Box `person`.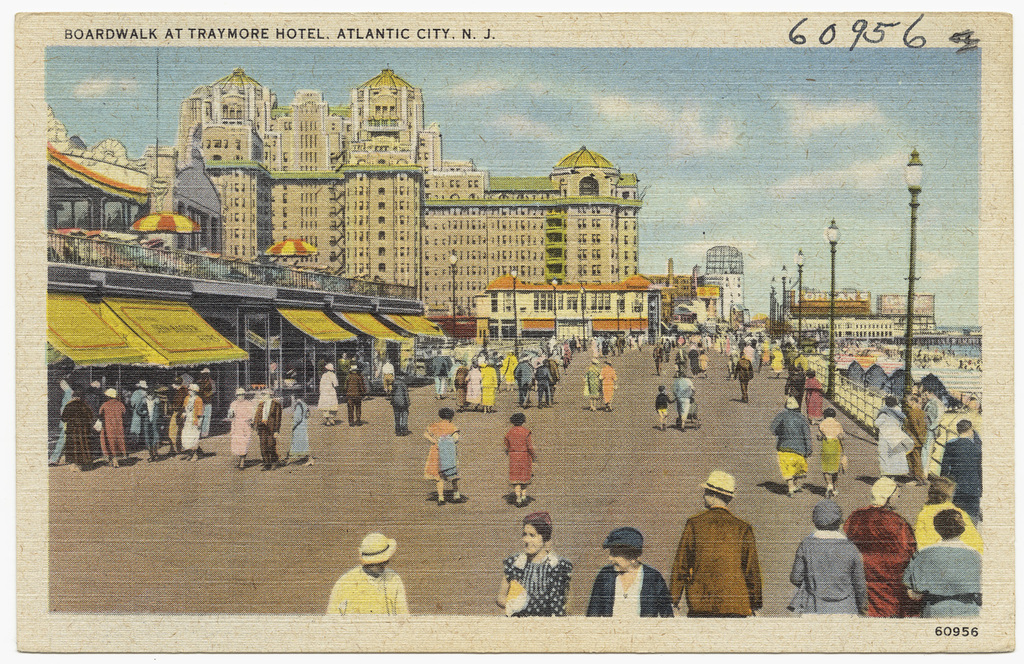
<bbox>327, 532, 407, 616</bbox>.
